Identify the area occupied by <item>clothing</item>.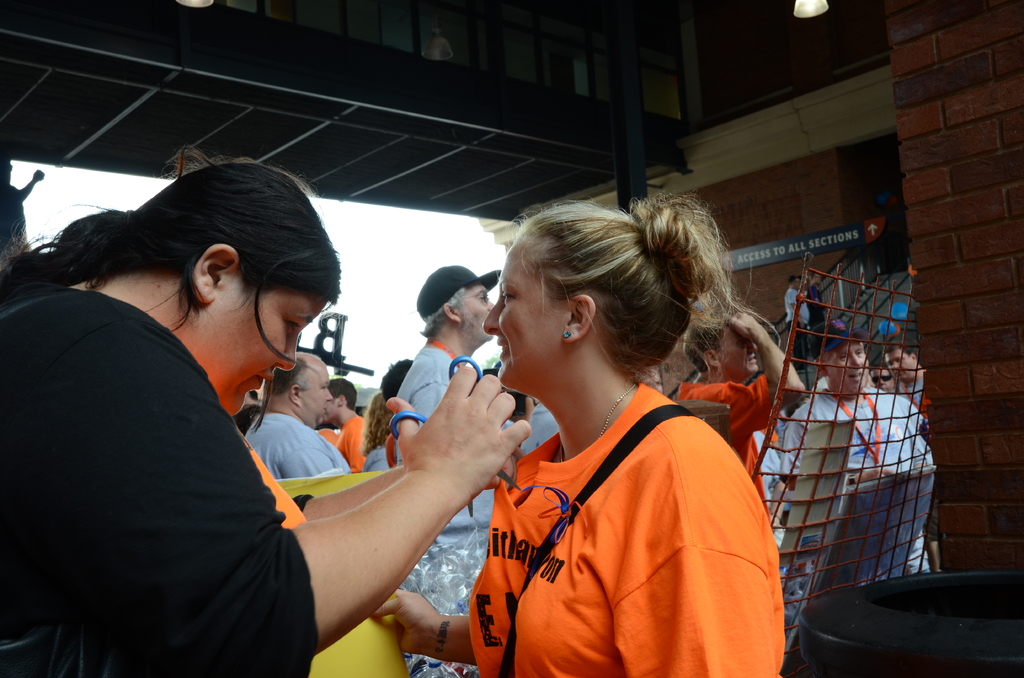
Area: box=[461, 350, 764, 661].
